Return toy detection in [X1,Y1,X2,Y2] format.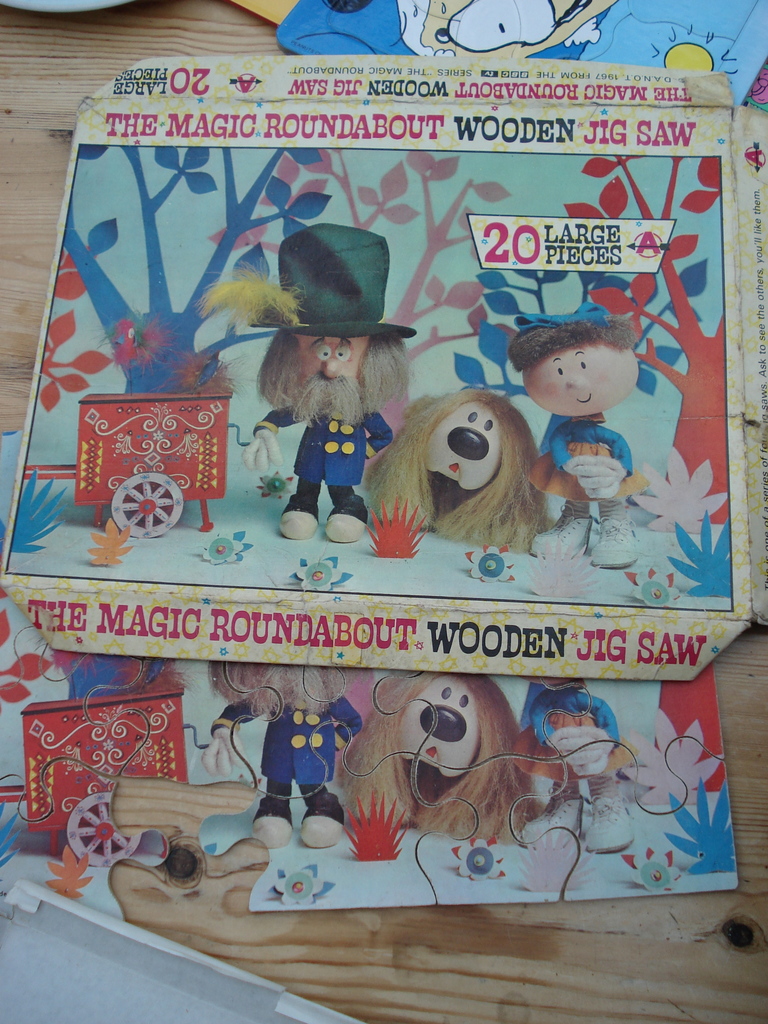
[182,215,428,540].
